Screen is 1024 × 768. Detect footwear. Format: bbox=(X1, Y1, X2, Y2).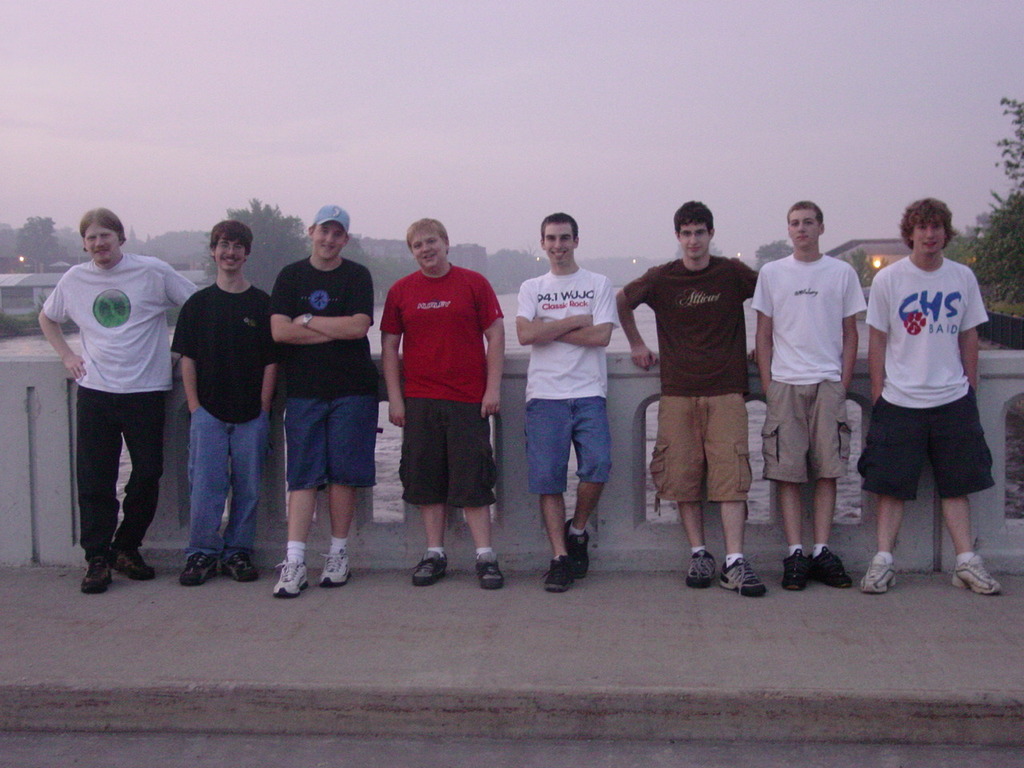
bbox=(278, 558, 306, 594).
